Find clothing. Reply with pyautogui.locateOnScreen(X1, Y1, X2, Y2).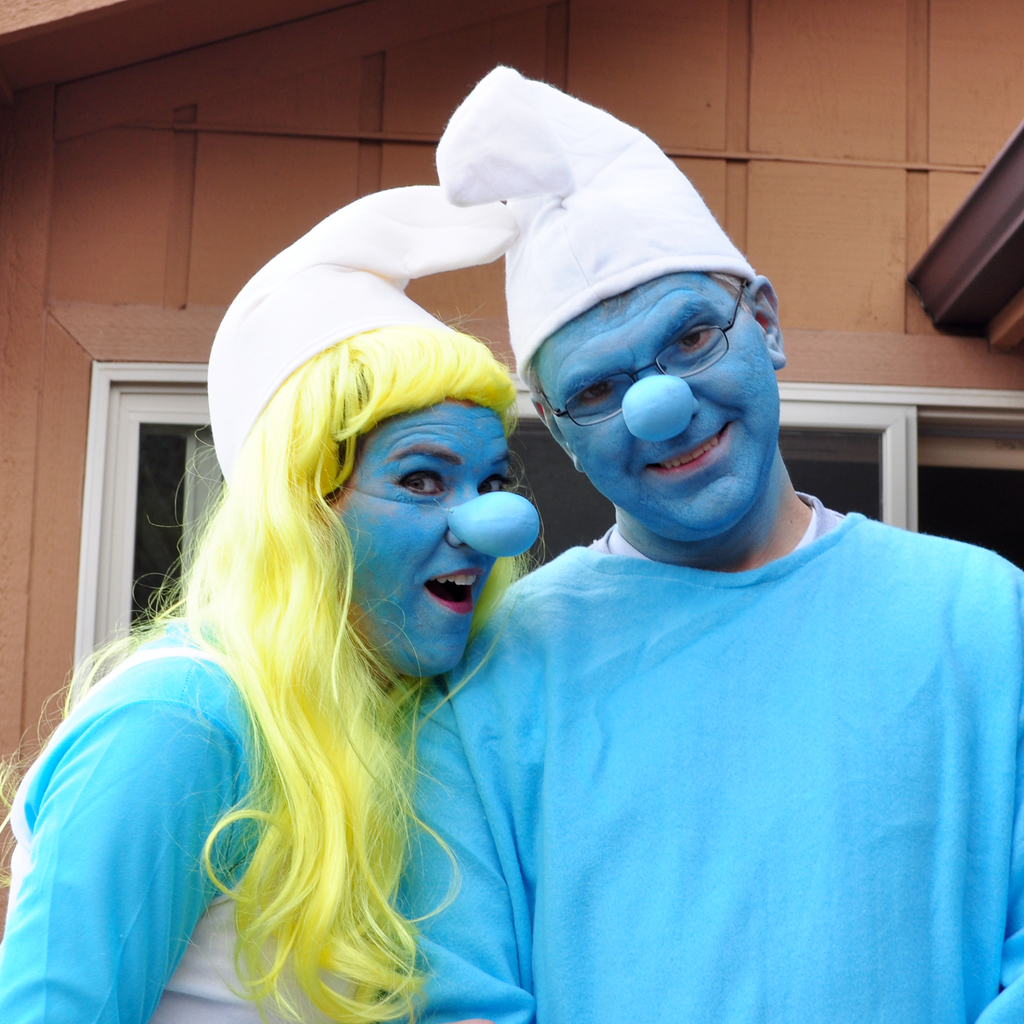
pyautogui.locateOnScreen(0, 617, 378, 1023).
